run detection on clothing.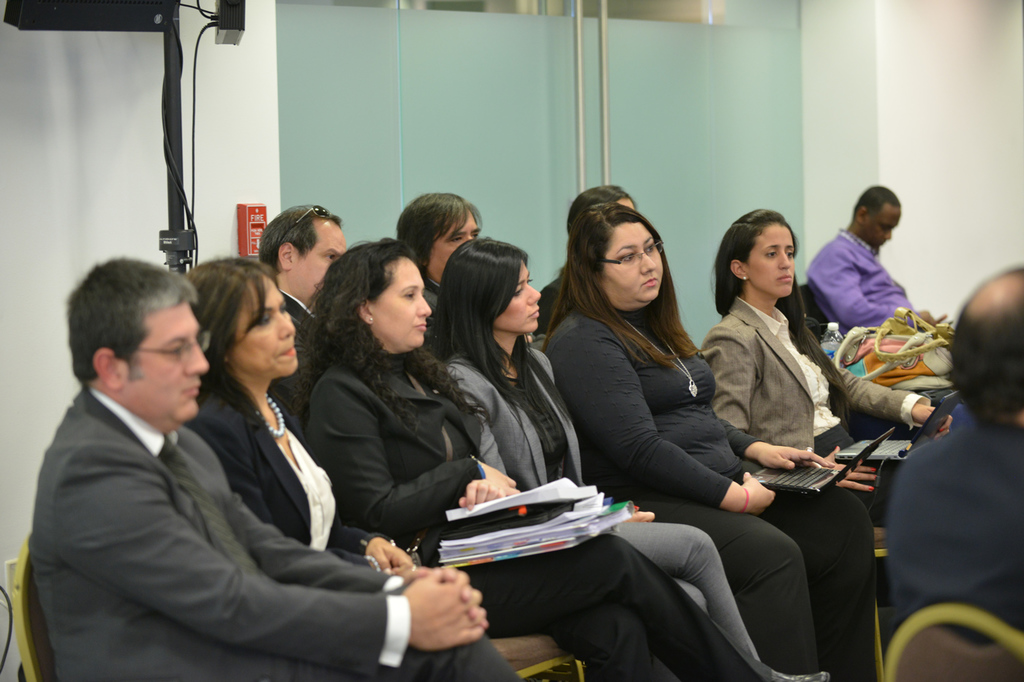
Result: bbox=(195, 367, 385, 579).
